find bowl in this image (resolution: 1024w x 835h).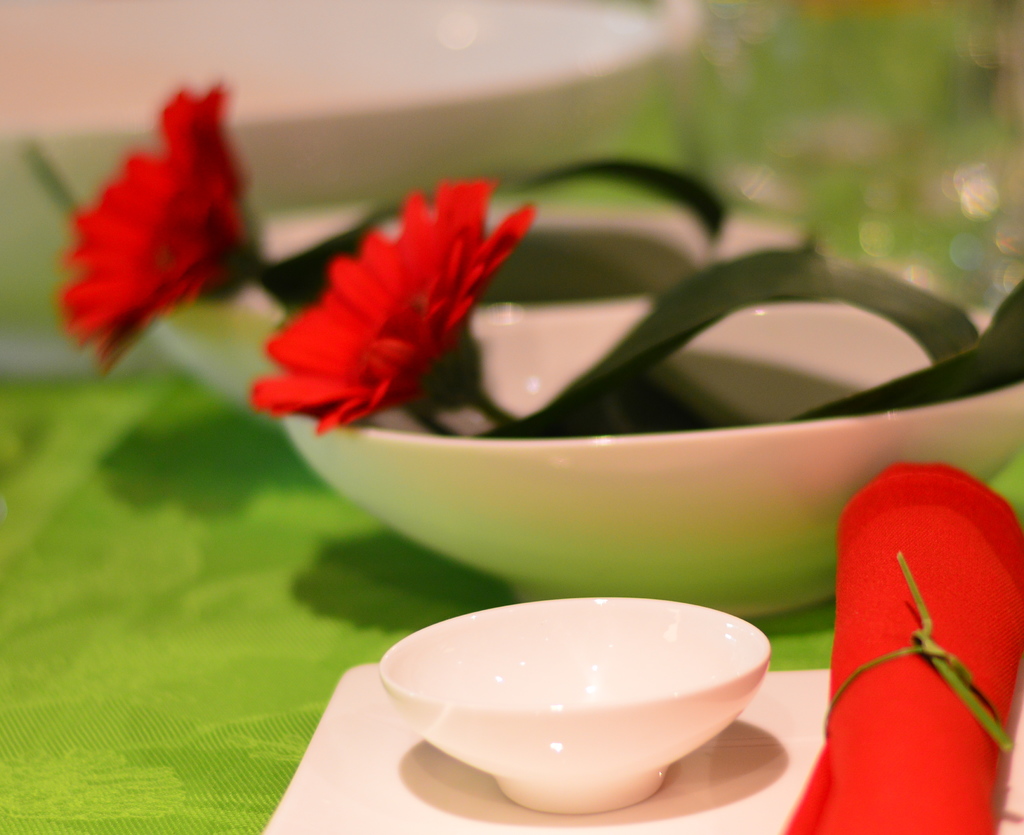
box(379, 593, 781, 811).
